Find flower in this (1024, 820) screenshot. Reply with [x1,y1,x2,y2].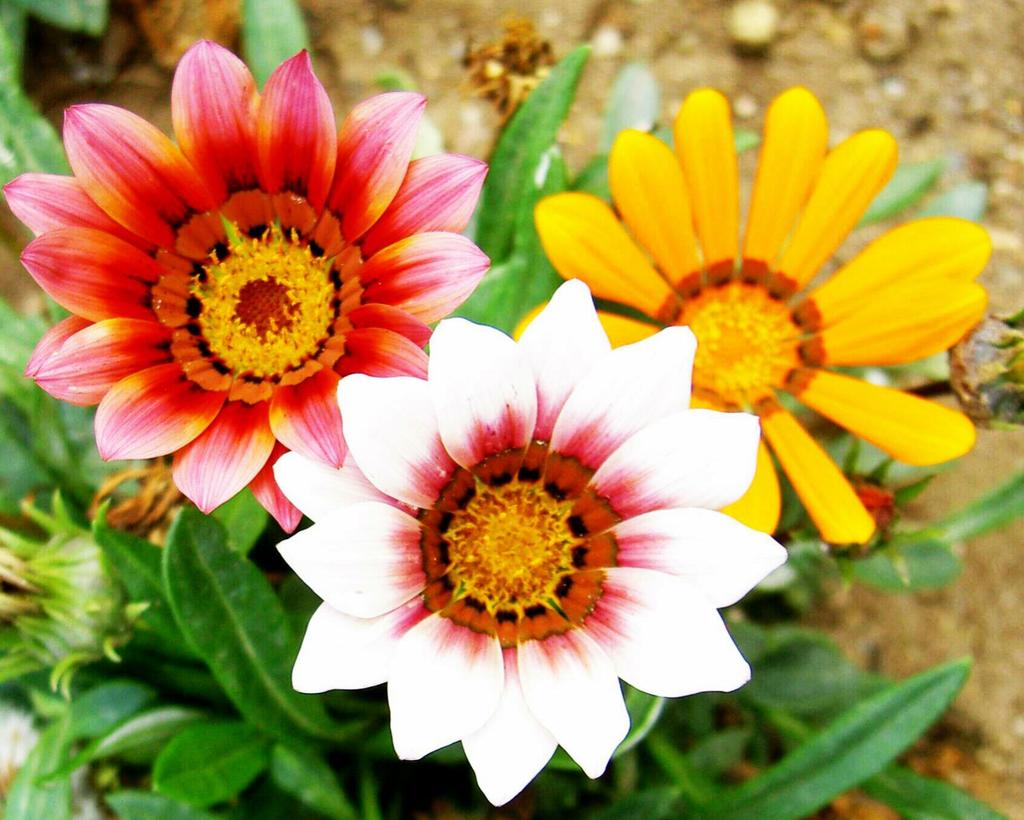
[286,284,781,816].
